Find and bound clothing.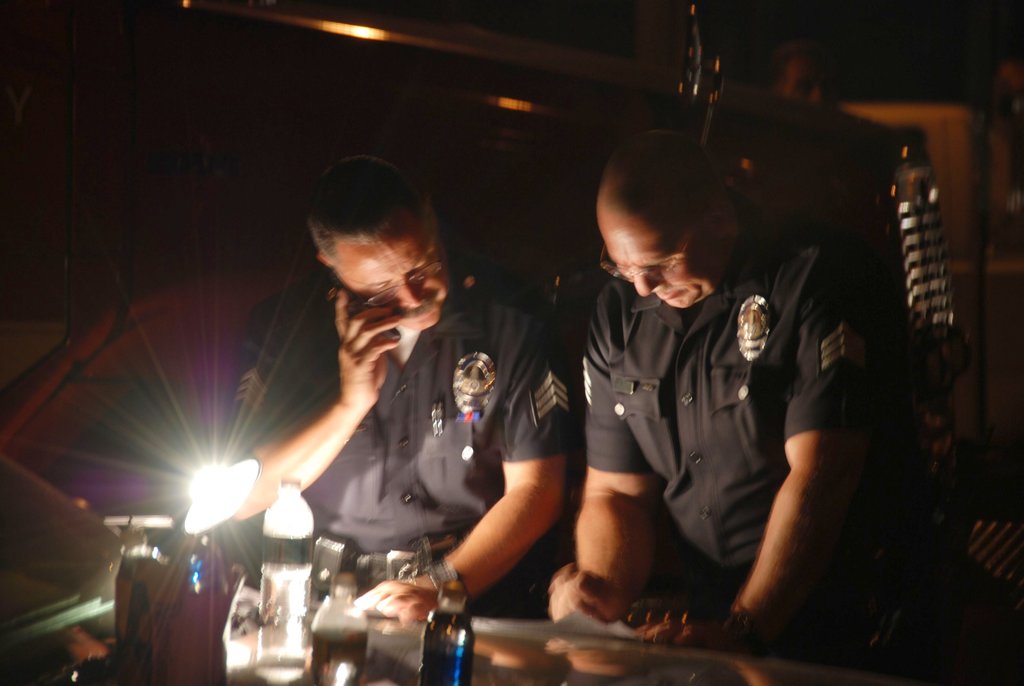
Bound: (left=577, top=215, right=888, bottom=668).
